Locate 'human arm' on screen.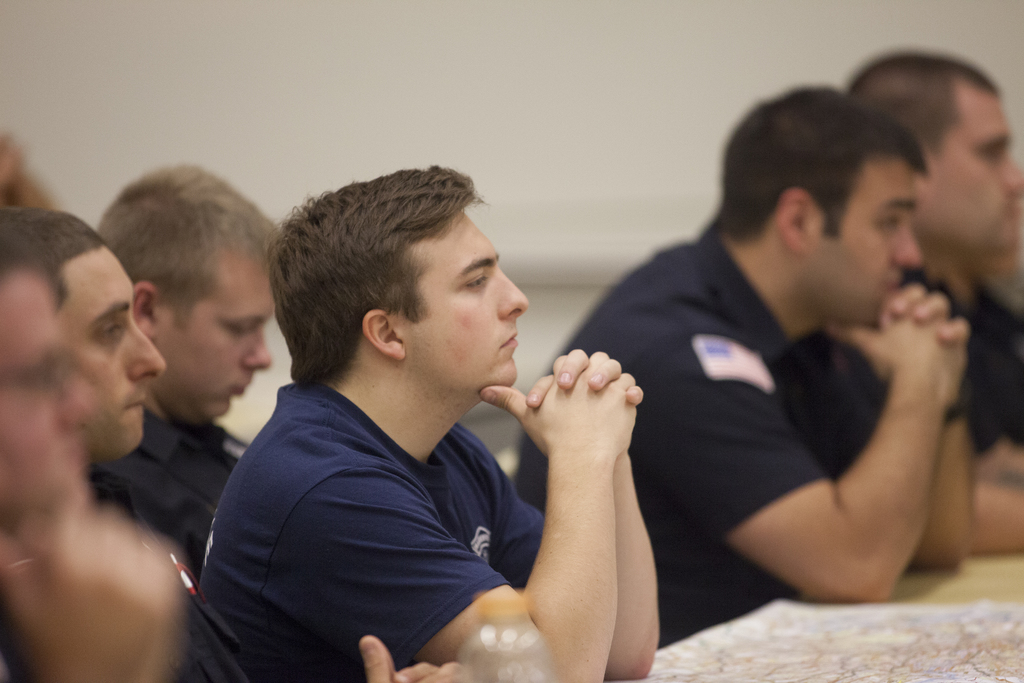
On screen at (left=505, top=341, right=666, bottom=682).
